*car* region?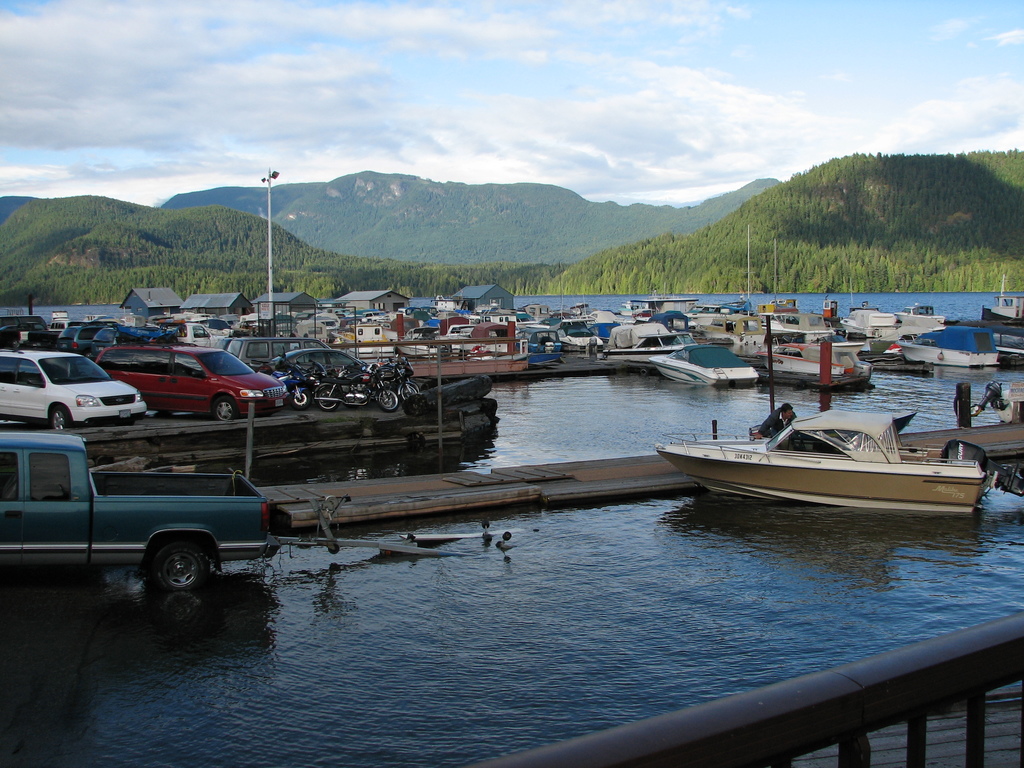
select_region(6, 347, 144, 435)
